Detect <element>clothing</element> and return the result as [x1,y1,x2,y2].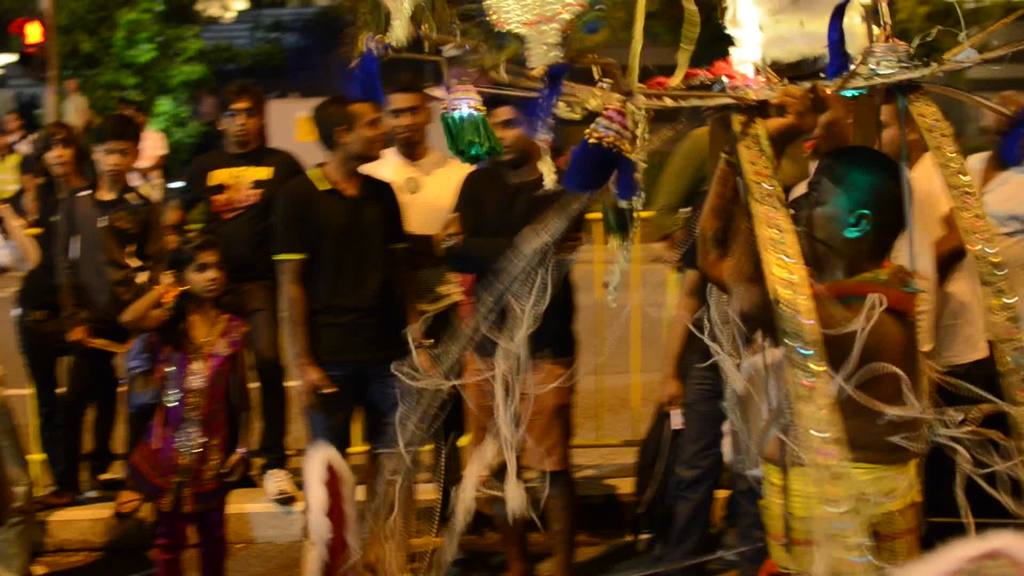
[356,138,483,240].
